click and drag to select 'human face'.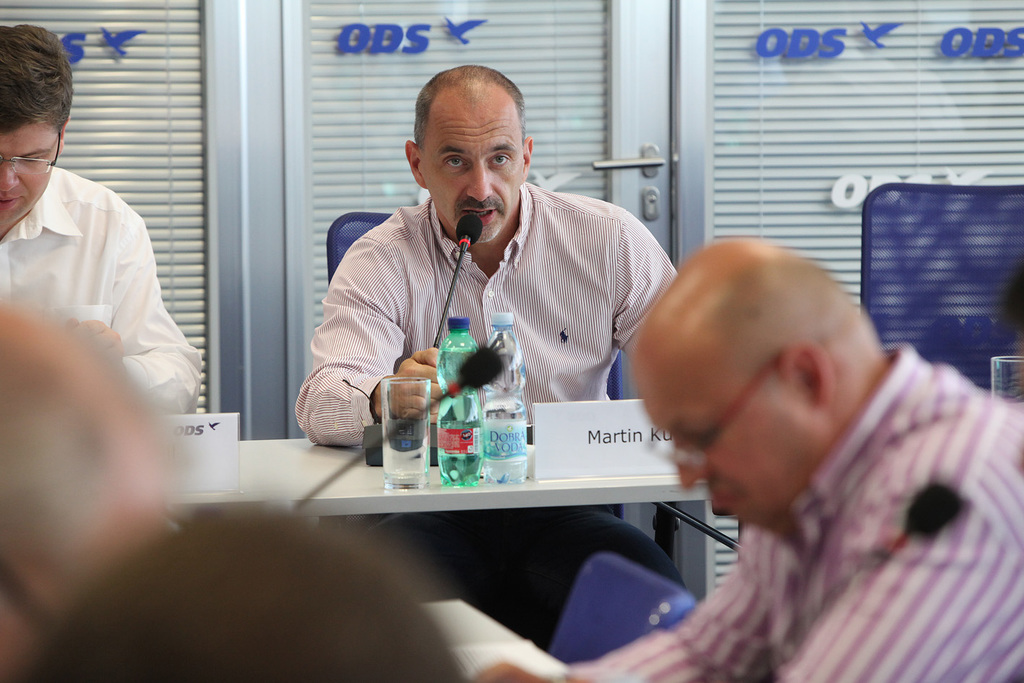
Selection: (x1=0, y1=123, x2=55, y2=225).
